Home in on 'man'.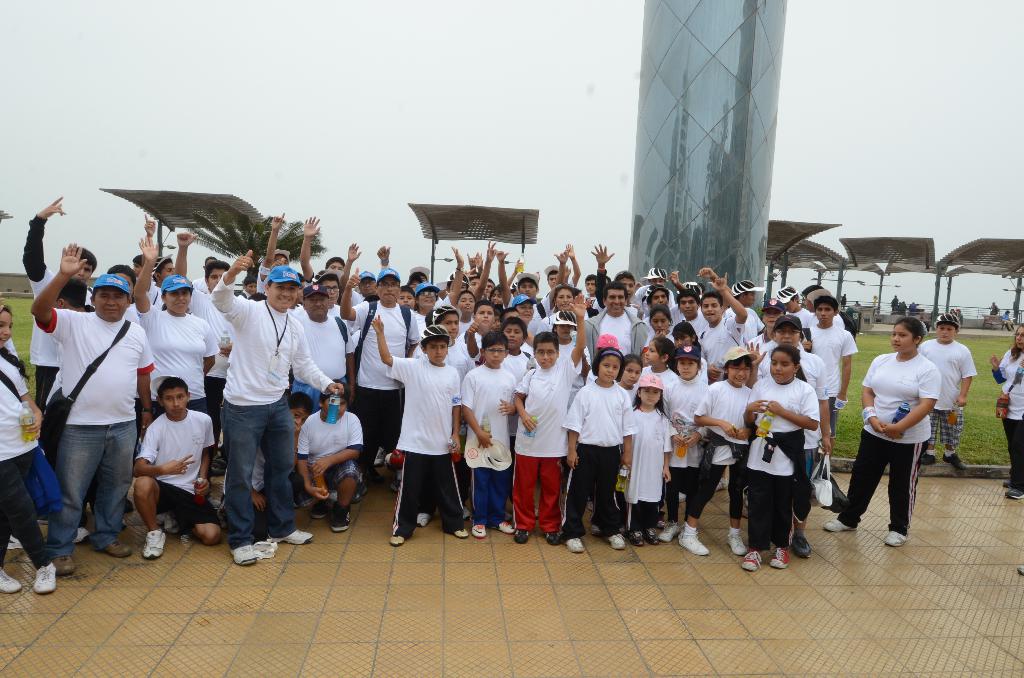
Homed in at pyautogui.locateOnScreen(283, 275, 356, 407).
